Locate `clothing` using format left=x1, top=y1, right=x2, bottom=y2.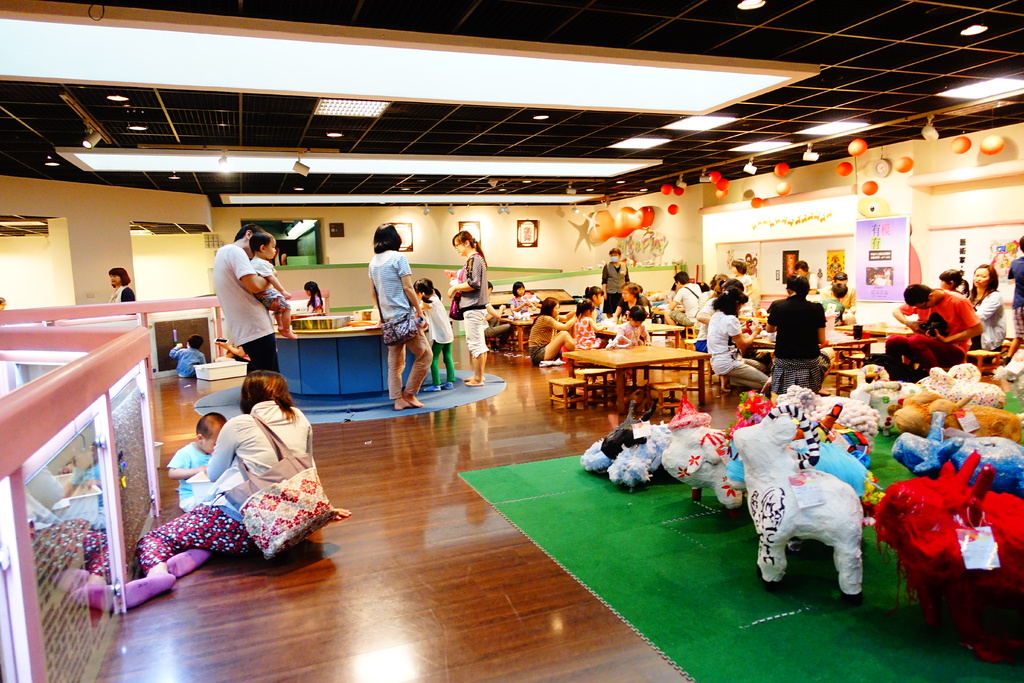
left=359, top=254, right=420, bottom=355.
